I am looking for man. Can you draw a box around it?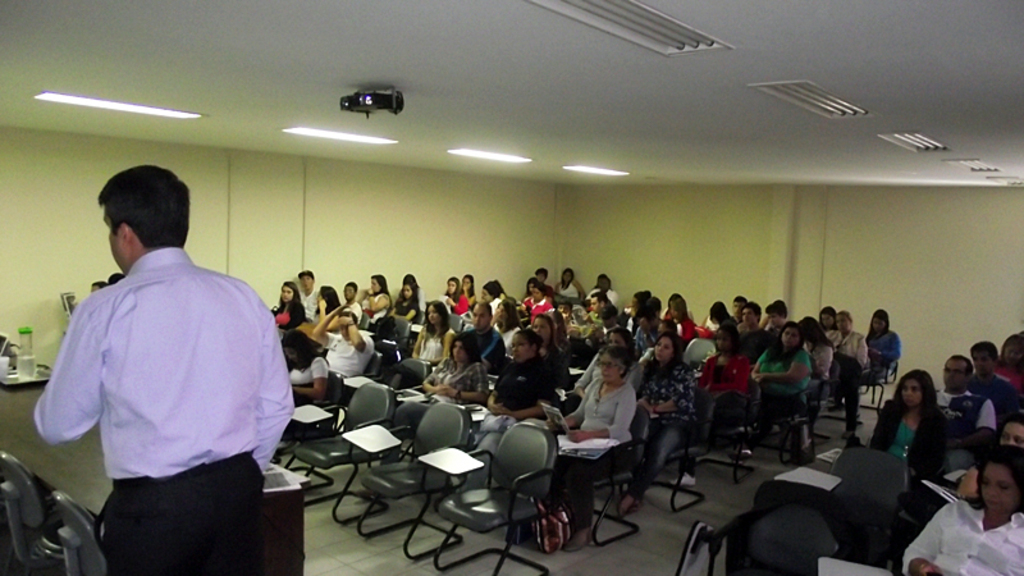
Sure, the bounding box is 298:266:320:317.
